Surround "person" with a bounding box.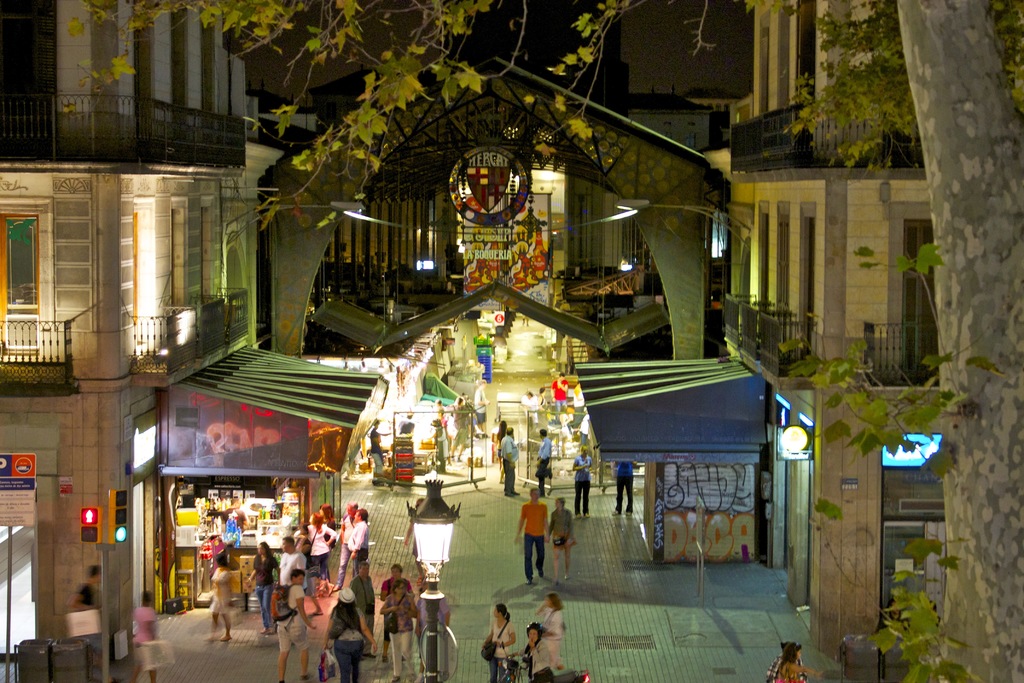
box=[614, 464, 637, 518].
